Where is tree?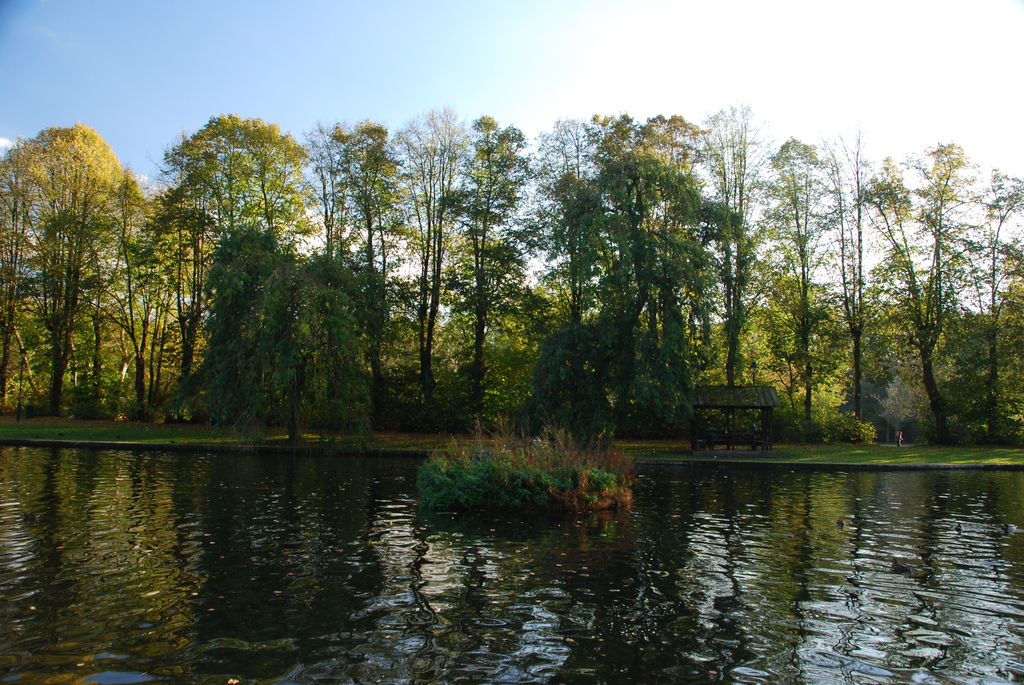
[967, 163, 1023, 442].
